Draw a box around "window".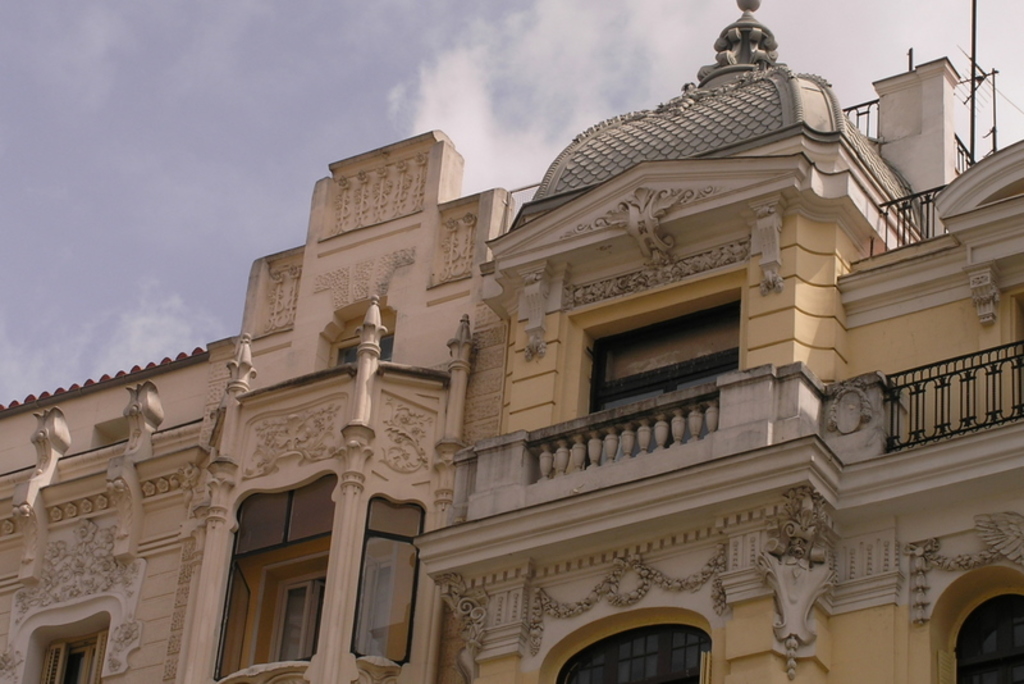
(955, 603, 1023, 683).
